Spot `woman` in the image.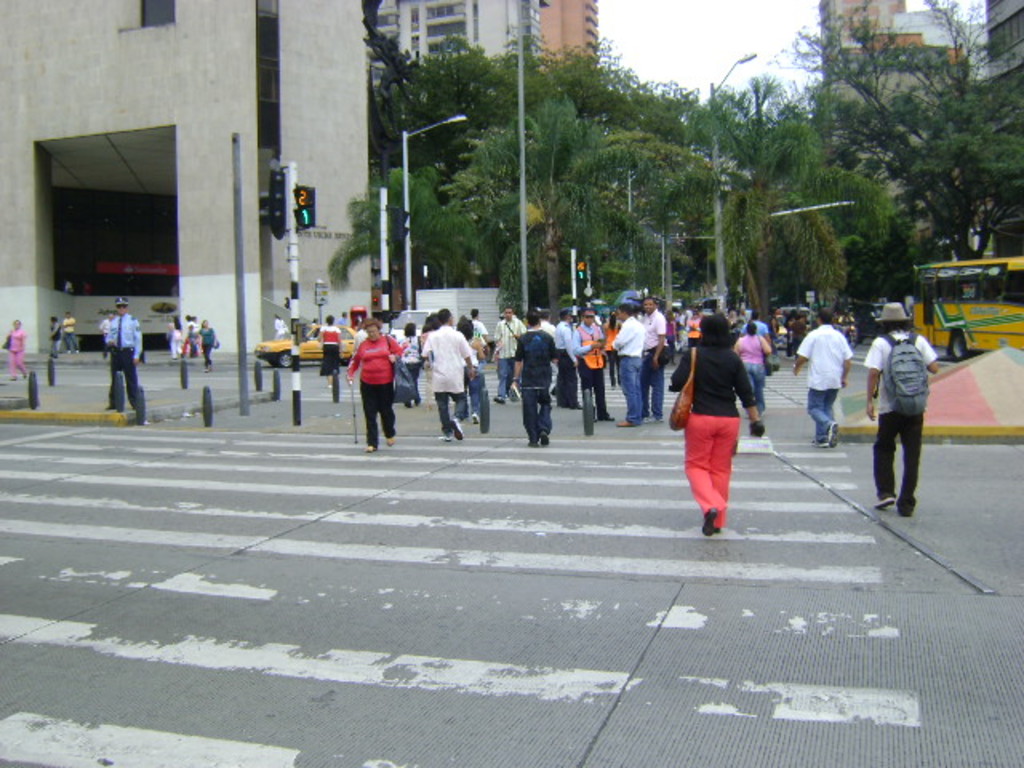
`woman` found at 315, 315, 342, 381.
